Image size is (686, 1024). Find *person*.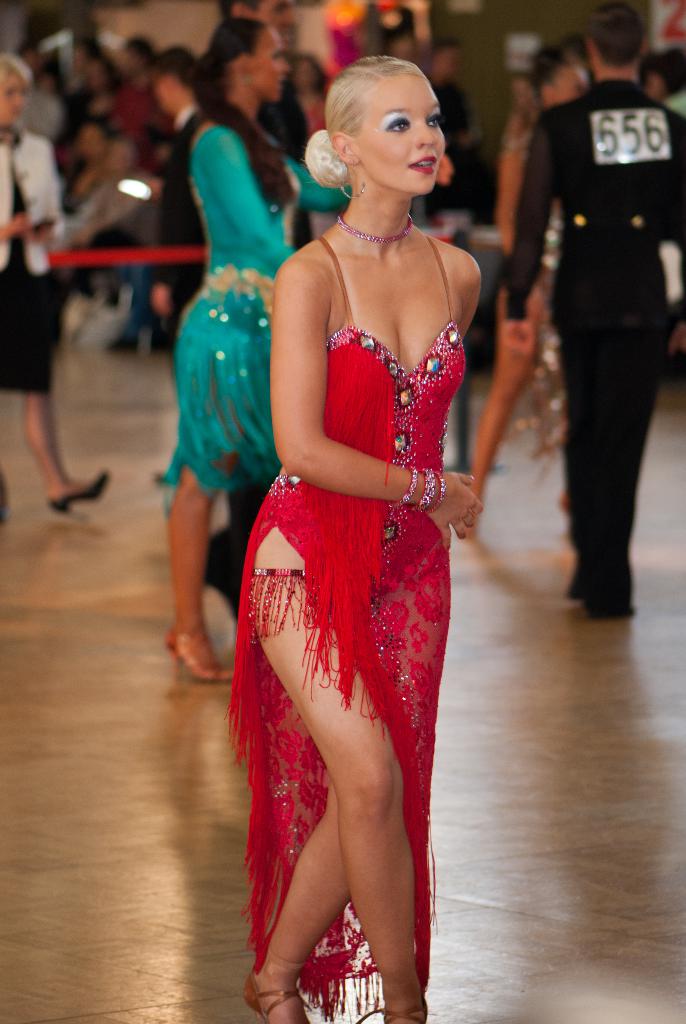
493:1:685:622.
